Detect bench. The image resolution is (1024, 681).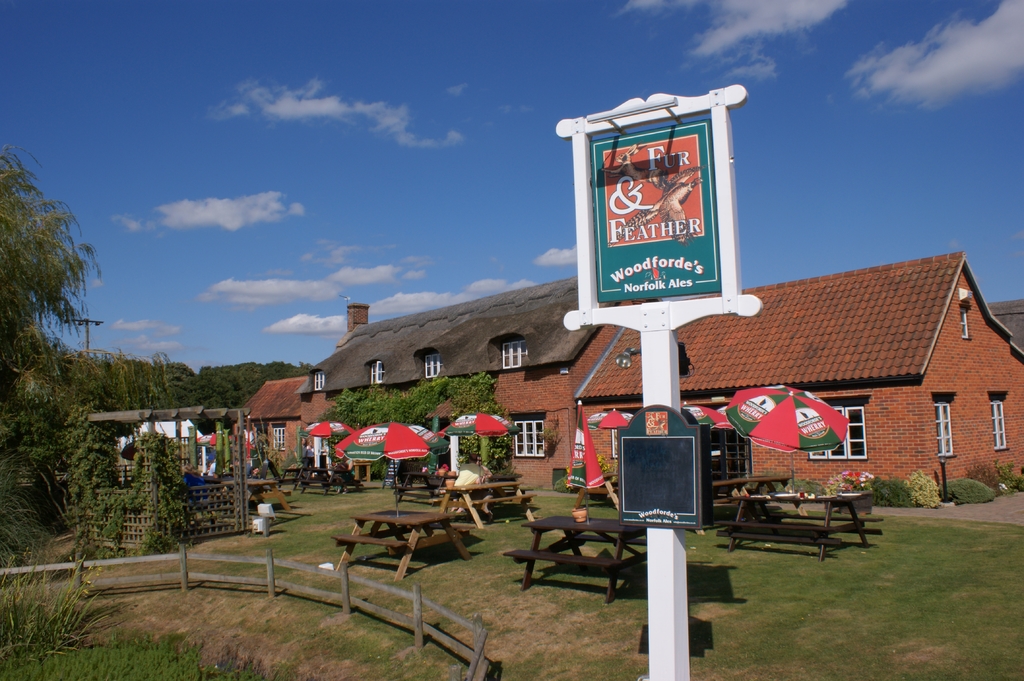
Rect(280, 464, 360, 501).
